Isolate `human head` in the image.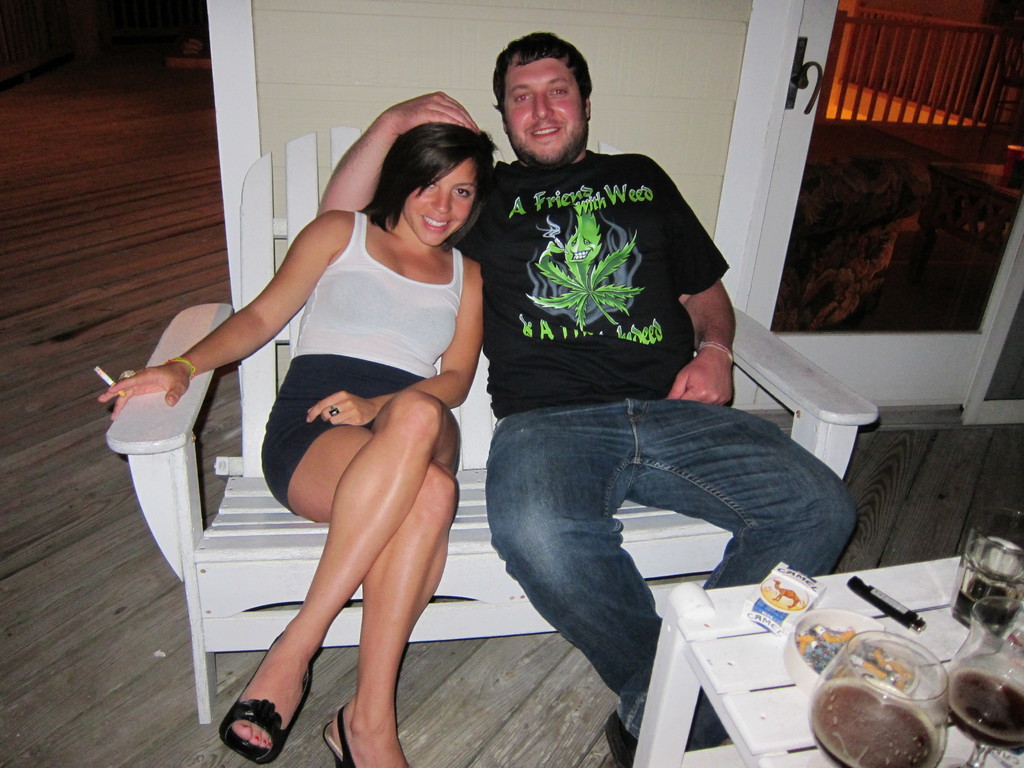
Isolated region: pyautogui.locateOnScreen(488, 33, 595, 171).
